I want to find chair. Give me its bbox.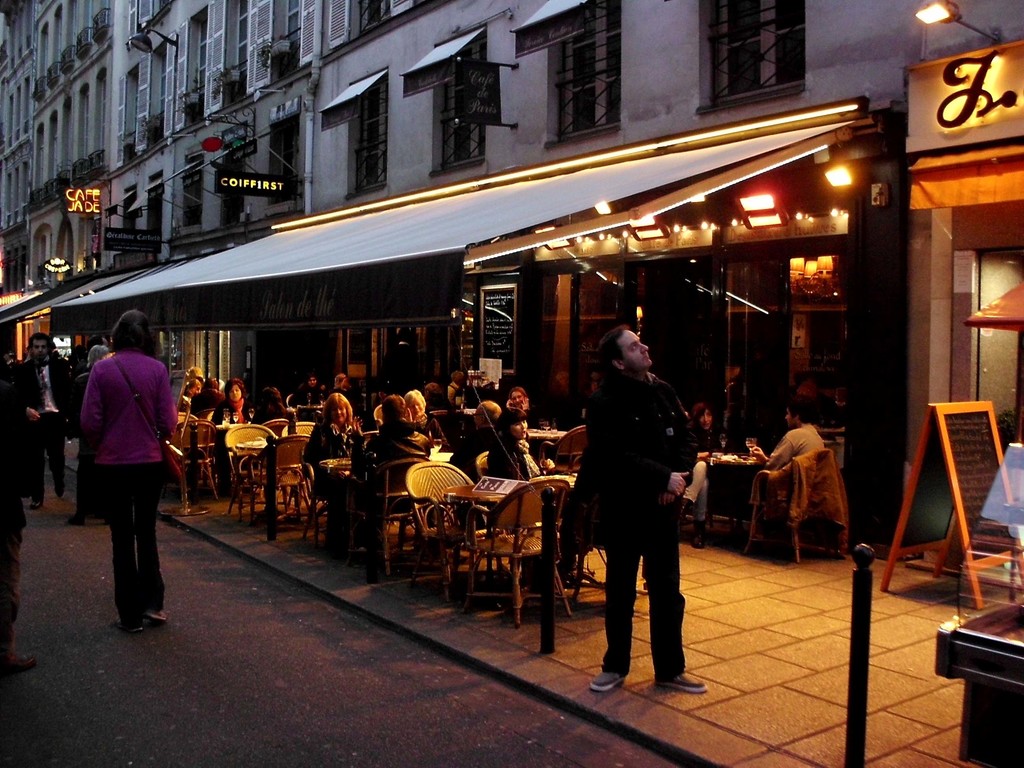
255,430,318,529.
